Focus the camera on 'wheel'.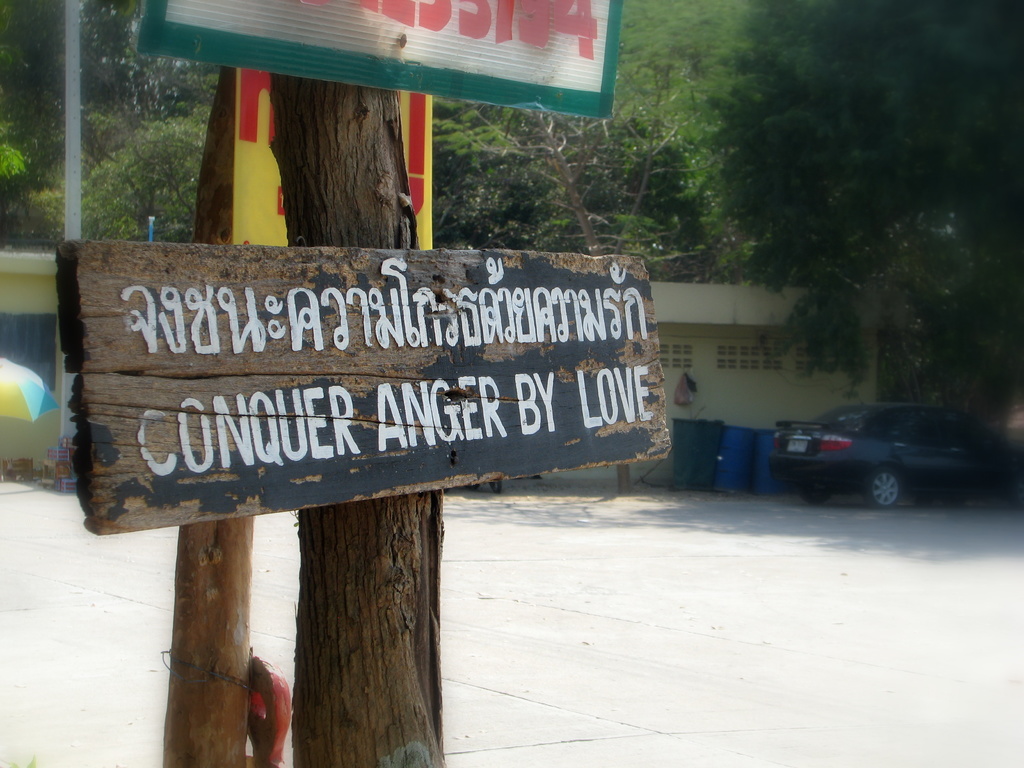
Focus region: 792, 465, 824, 503.
